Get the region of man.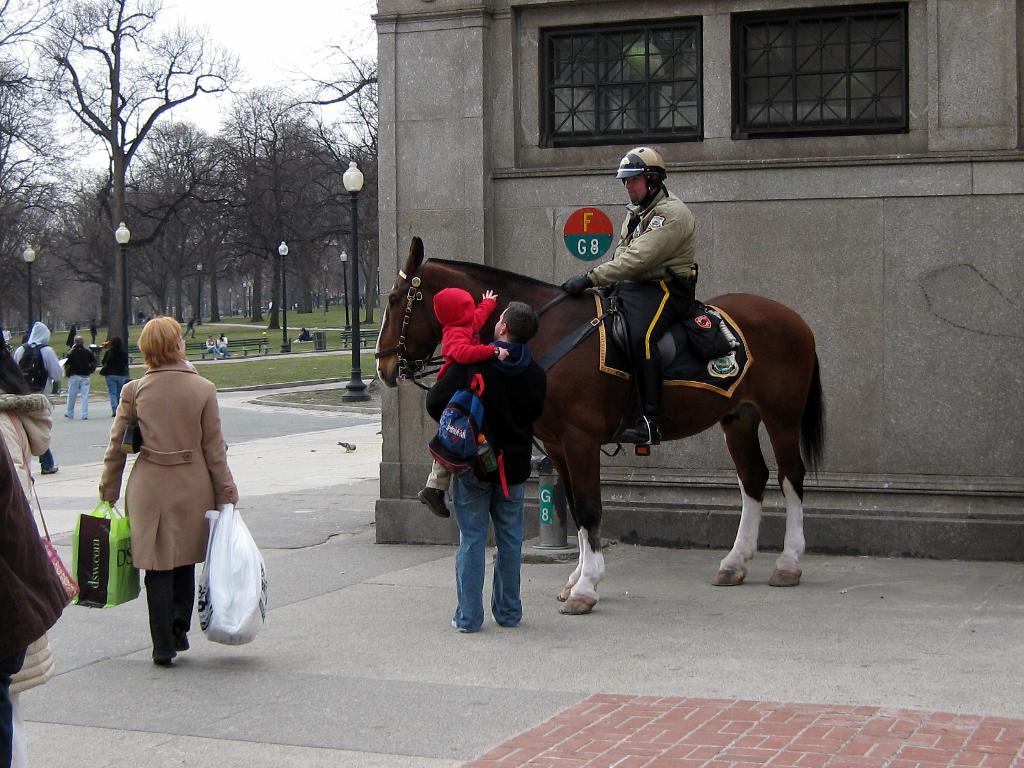
Rect(88, 318, 95, 342).
